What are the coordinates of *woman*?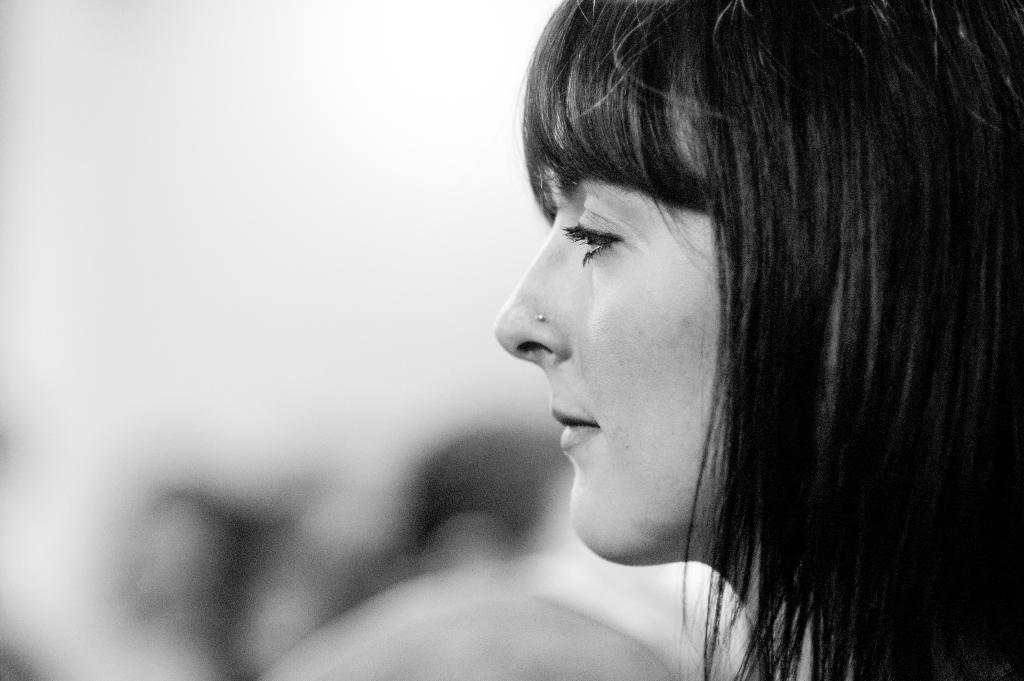
{"left": 317, "top": 0, "right": 1000, "bottom": 670}.
